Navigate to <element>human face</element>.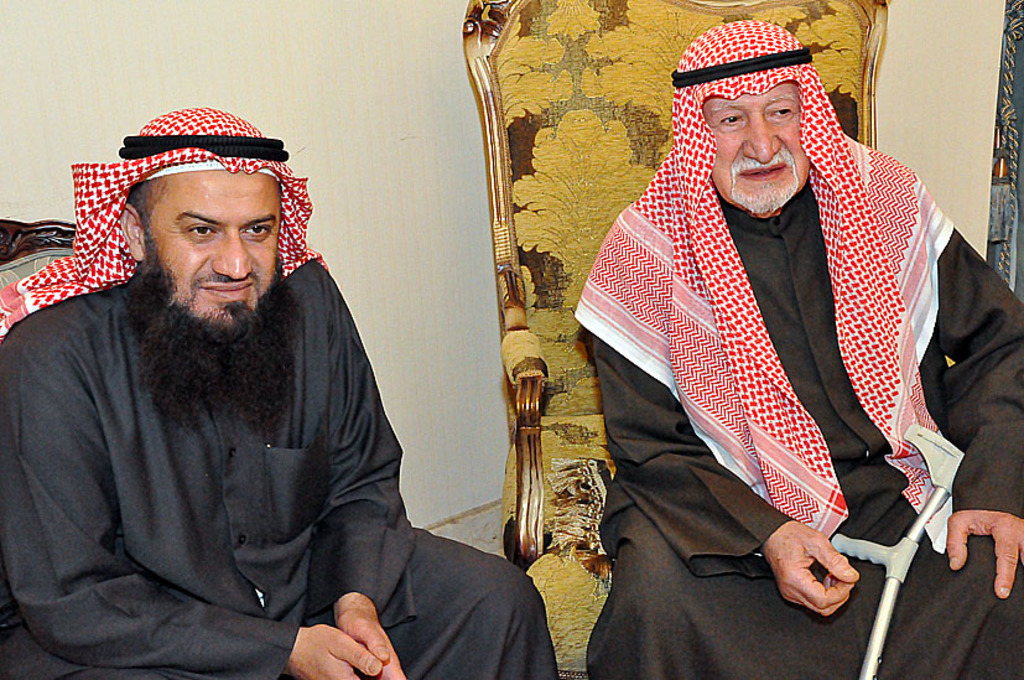
Navigation target: <region>712, 78, 809, 209</region>.
